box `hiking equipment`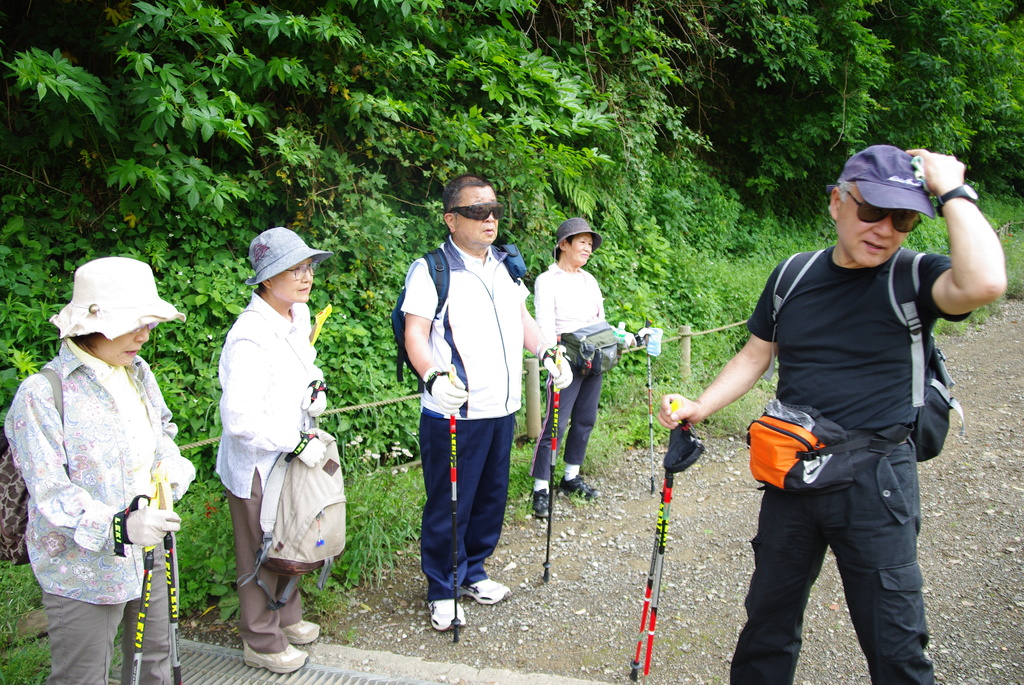
region(623, 395, 692, 677)
